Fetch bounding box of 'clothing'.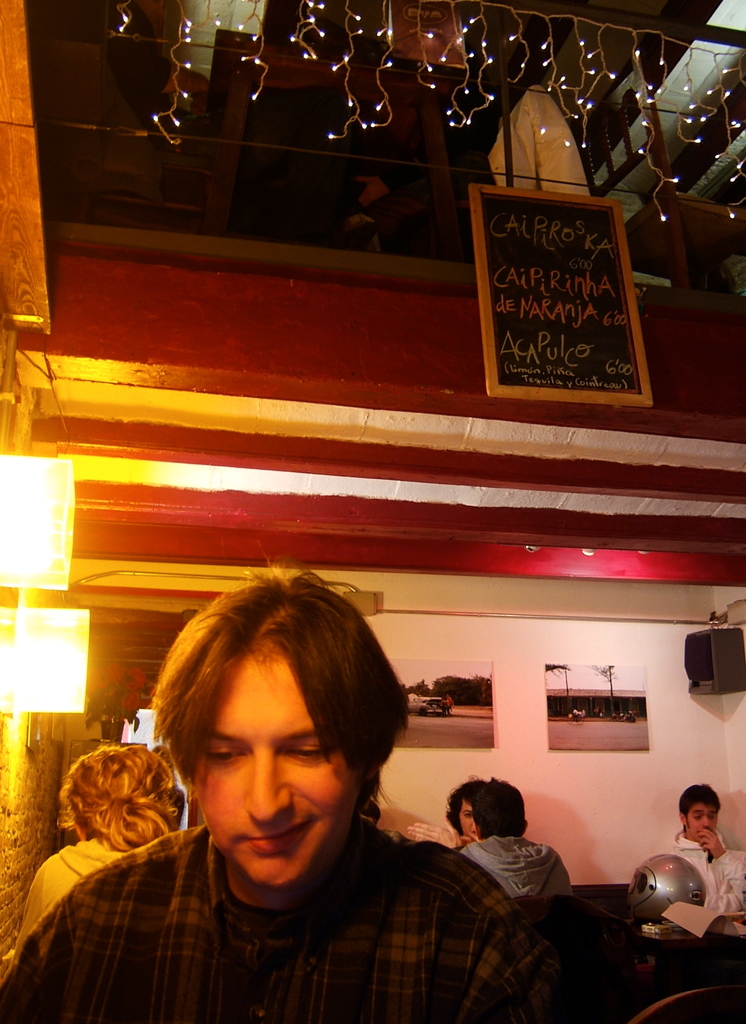
Bbox: left=670, top=836, right=745, bottom=920.
